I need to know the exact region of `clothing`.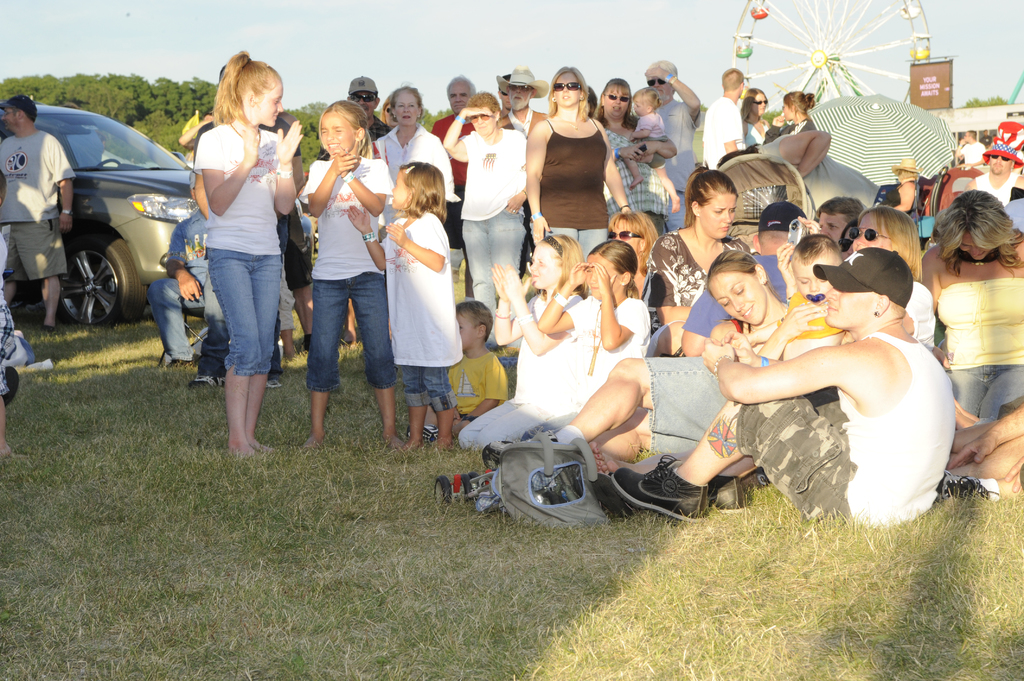
Region: [left=372, top=121, right=459, bottom=205].
